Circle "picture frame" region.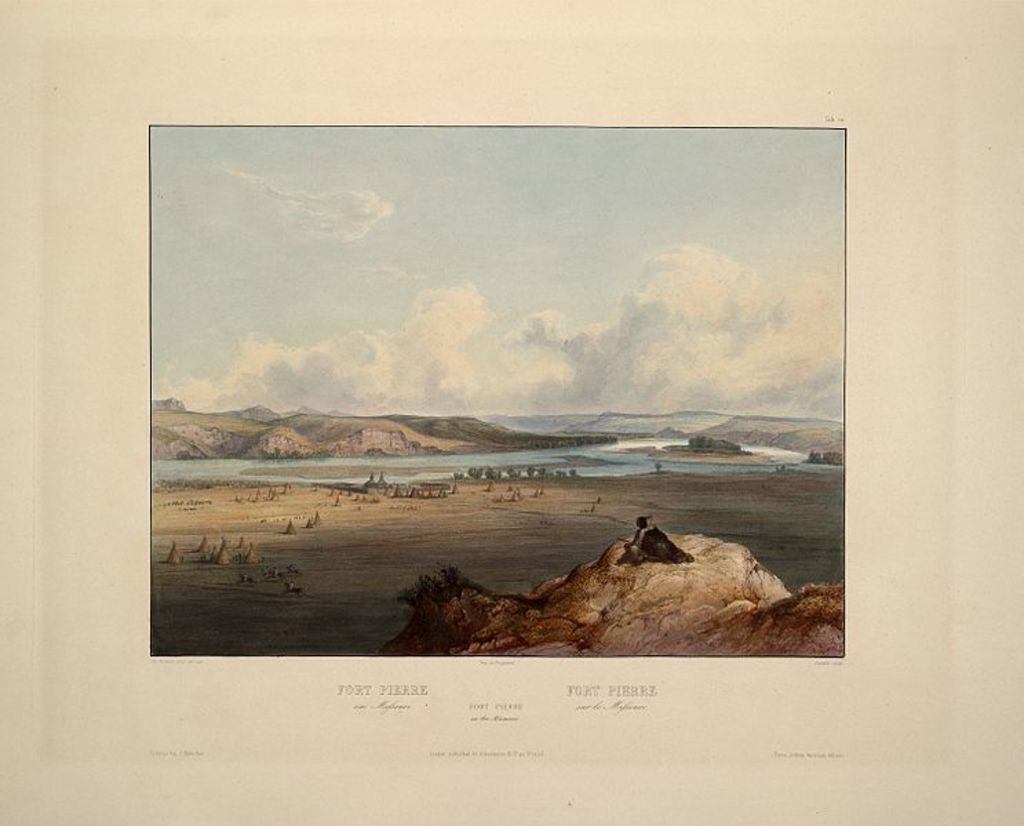
Region: (x1=214, y1=124, x2=834, y2=623).
